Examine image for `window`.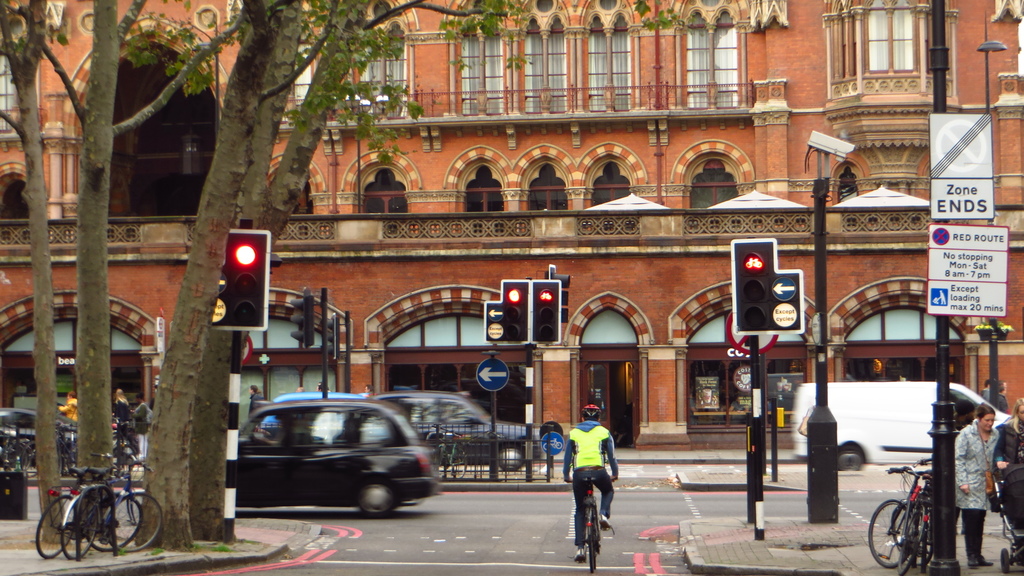
Examination result: Rect(691, 162, 738, 213).
